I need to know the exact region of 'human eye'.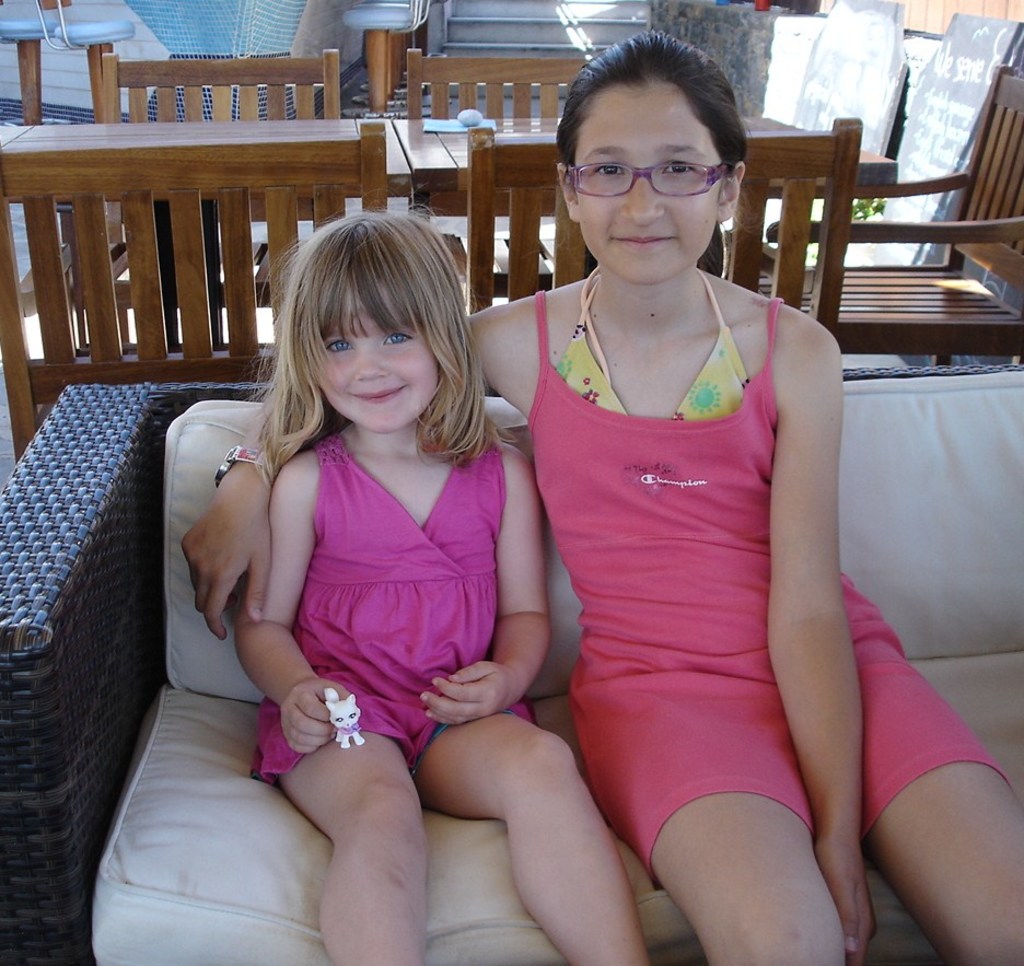
Region: detection(319, 336, 354, 361).
